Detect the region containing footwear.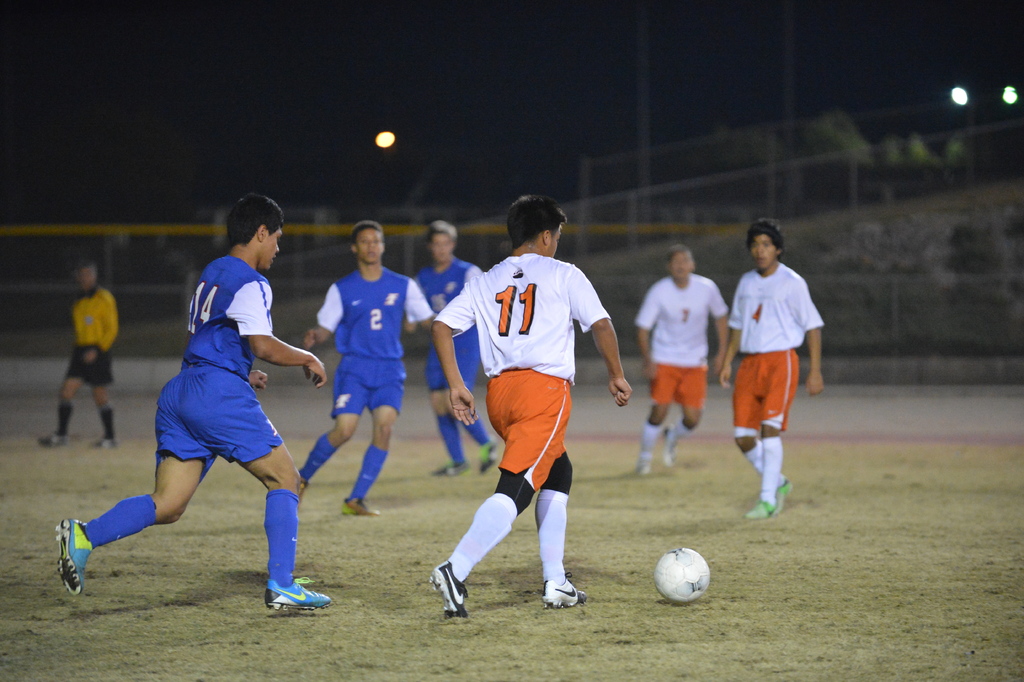
<region>479, 435, 496, 468</region>.
